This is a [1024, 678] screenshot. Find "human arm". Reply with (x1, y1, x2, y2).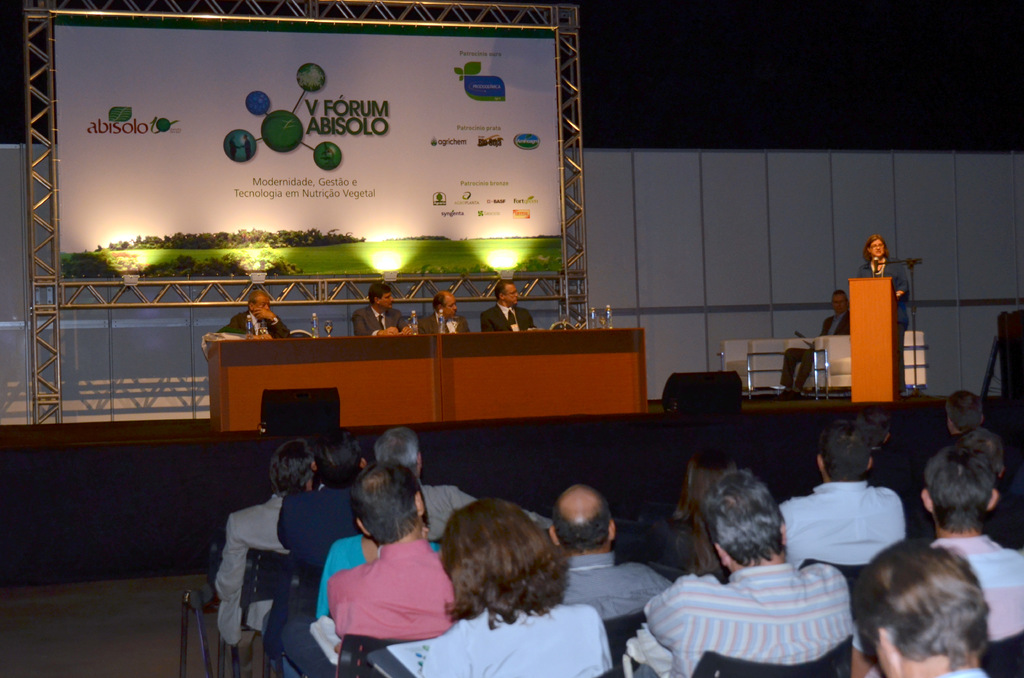
(253, 309, 291, 337).
